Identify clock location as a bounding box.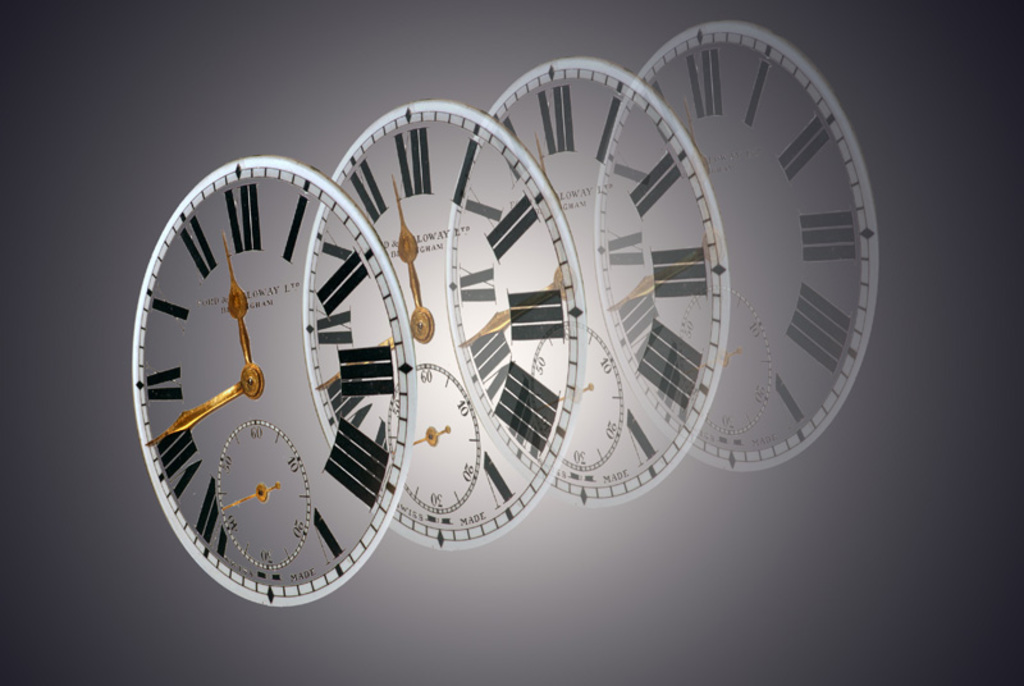
crop(443, 52, 727, 507).
